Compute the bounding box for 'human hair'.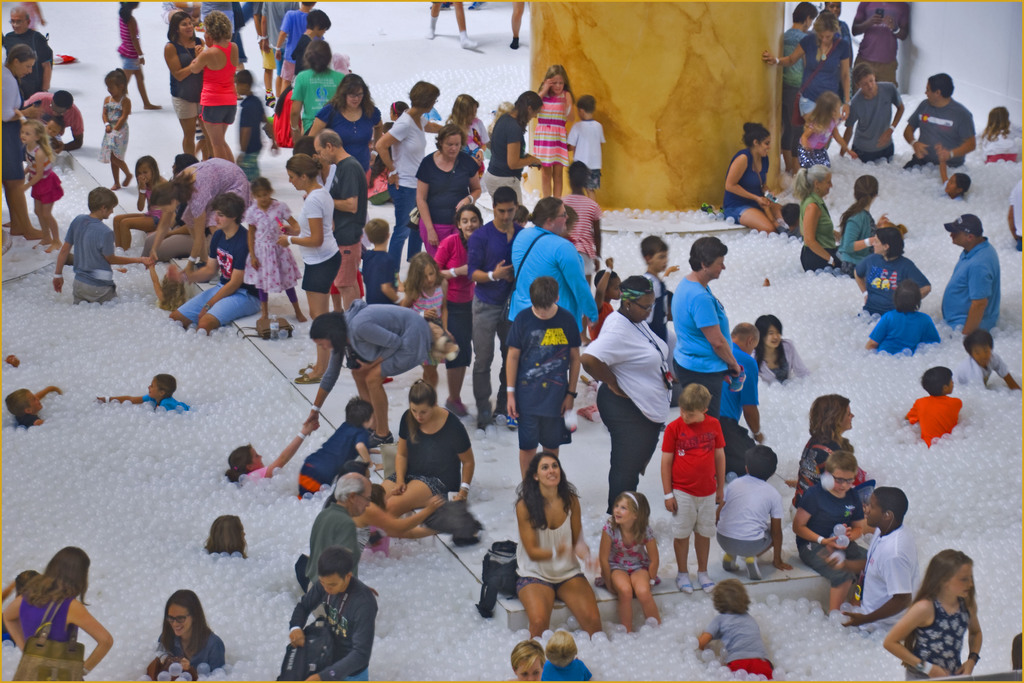
(518, 445, 579, 536).
